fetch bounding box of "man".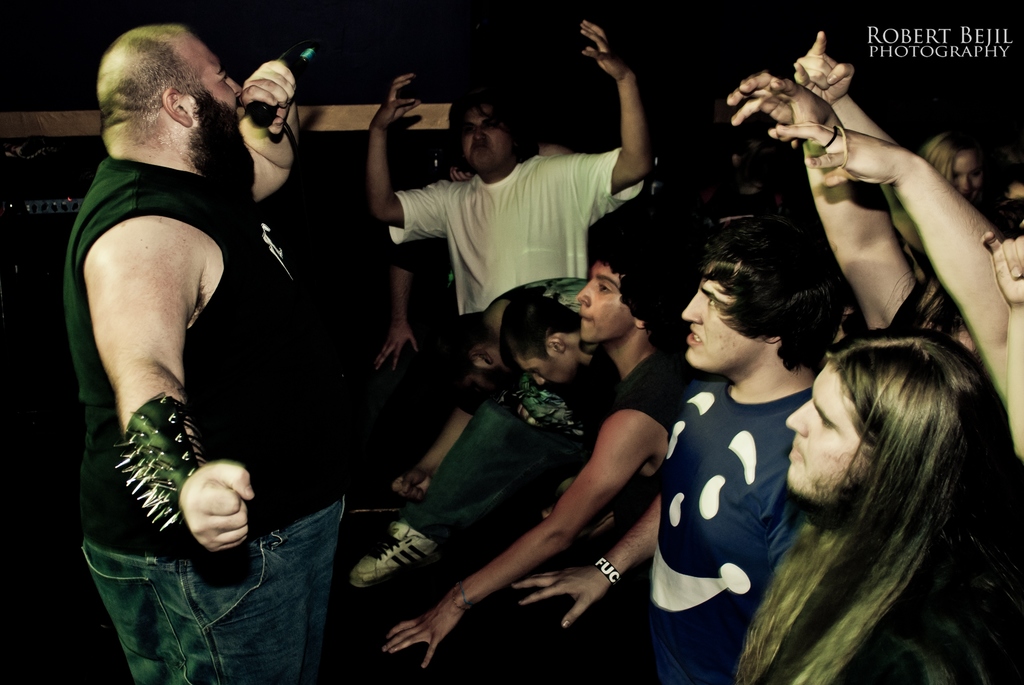
Bbox: bbox=(362, 17, 651, 374).
